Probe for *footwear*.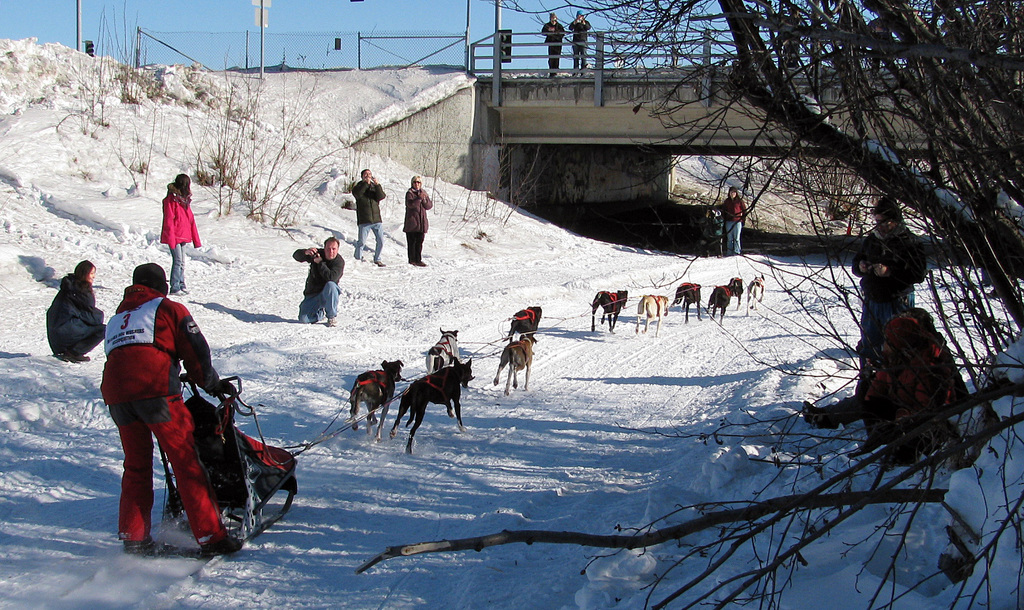
Probe result: bbox=[378, 260, 387, 268].
